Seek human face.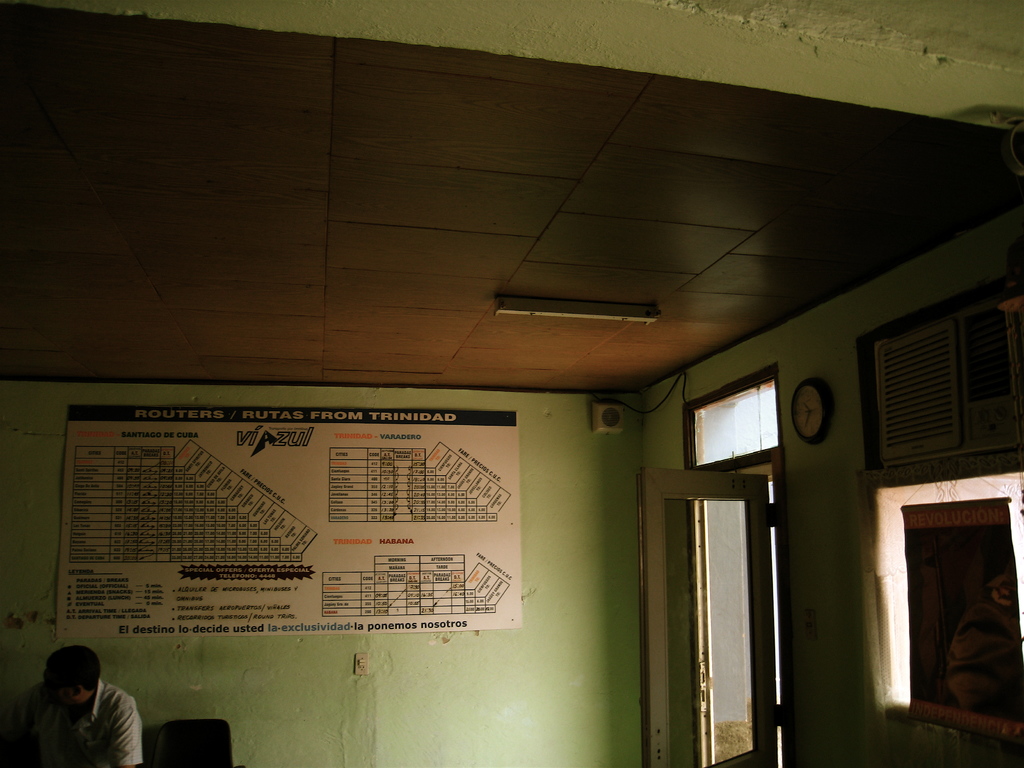
region(42, 664, 66, 703).
